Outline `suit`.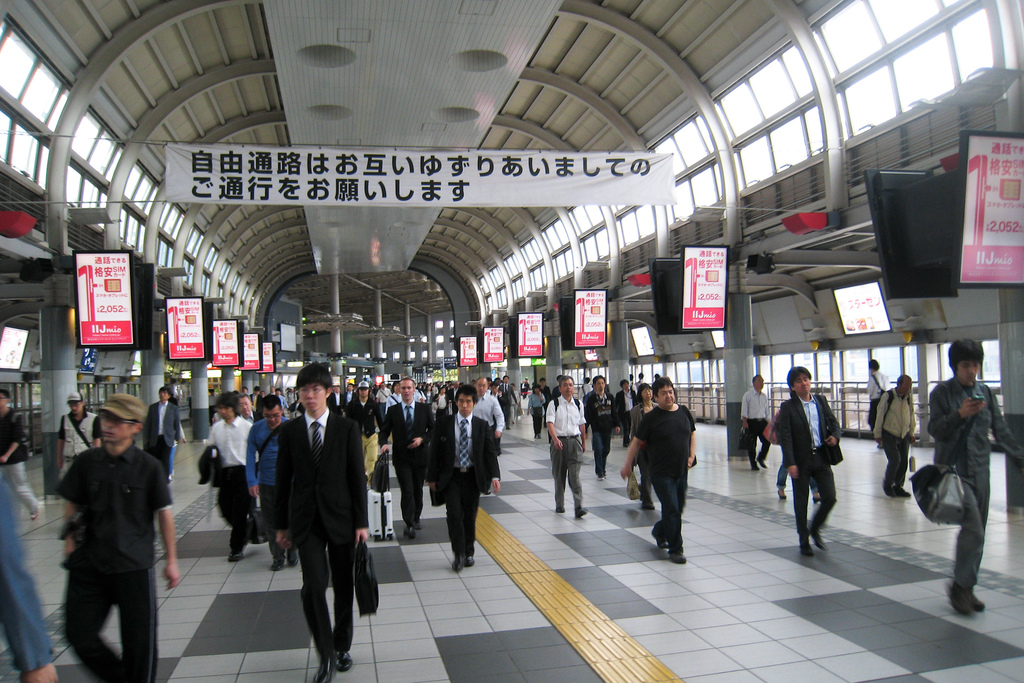
Outline: box=[614, 390, 641, 443].
